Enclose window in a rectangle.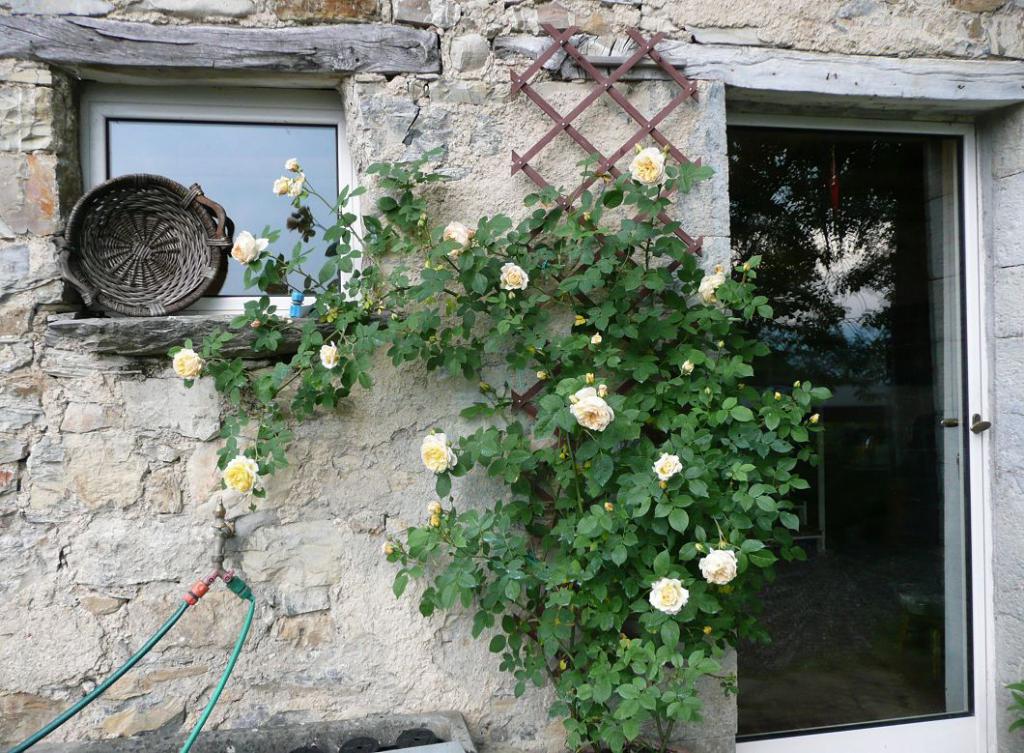
l=74, t=76, r=377, b=325.
